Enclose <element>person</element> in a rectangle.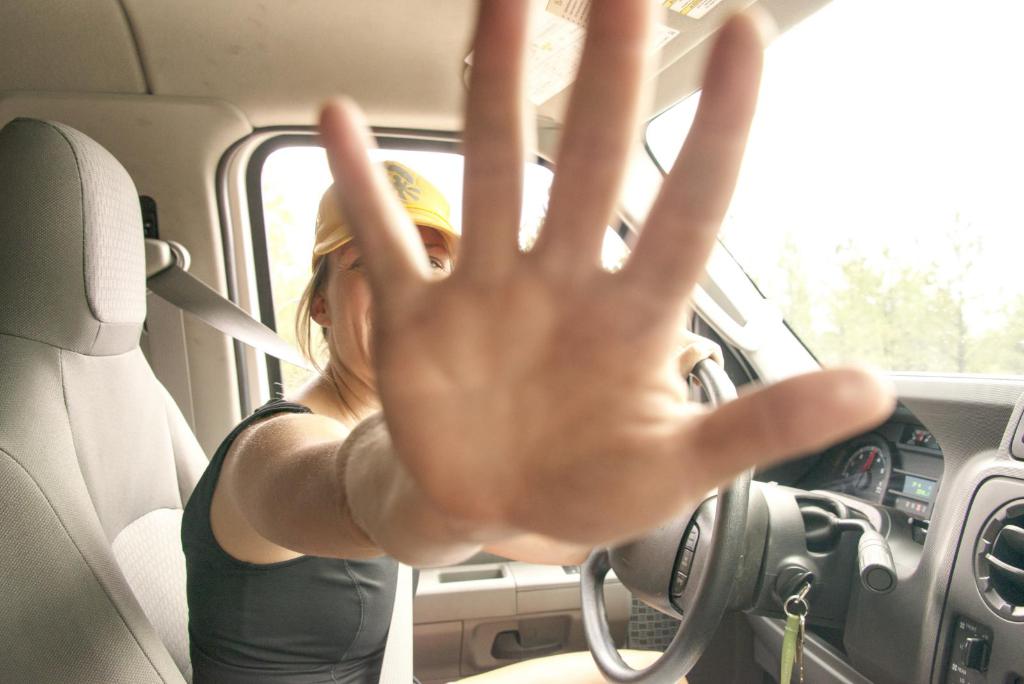
detection(70, 81, 950, 670).
